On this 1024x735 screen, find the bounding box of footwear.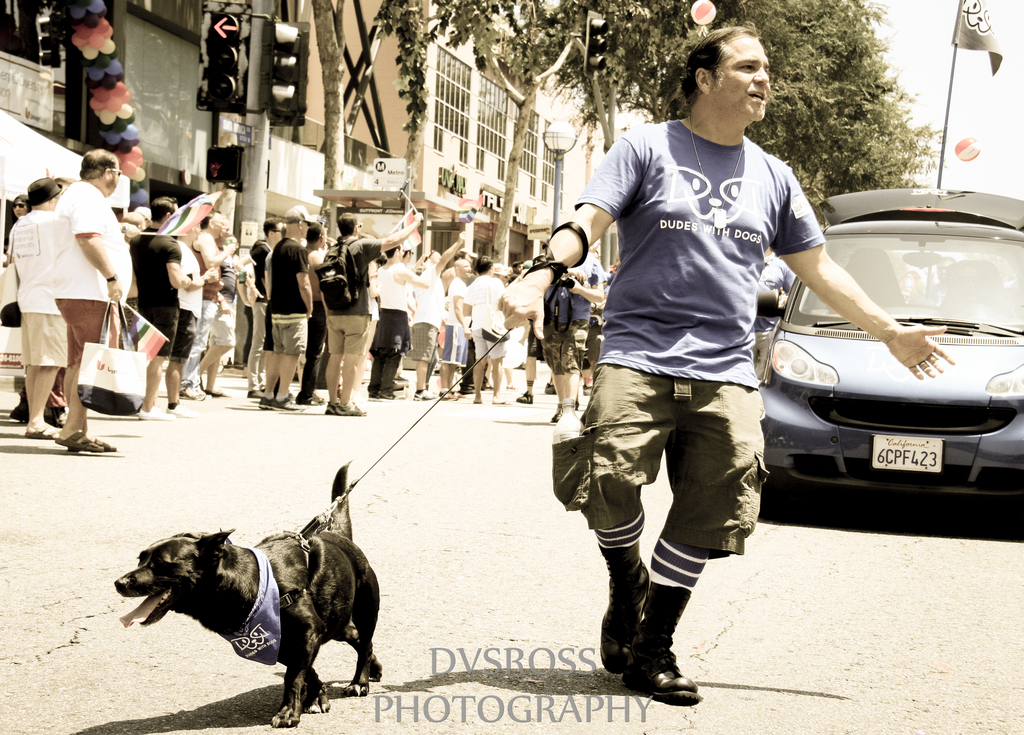
Bounding box: select_region(604, 562, 649, 681).
